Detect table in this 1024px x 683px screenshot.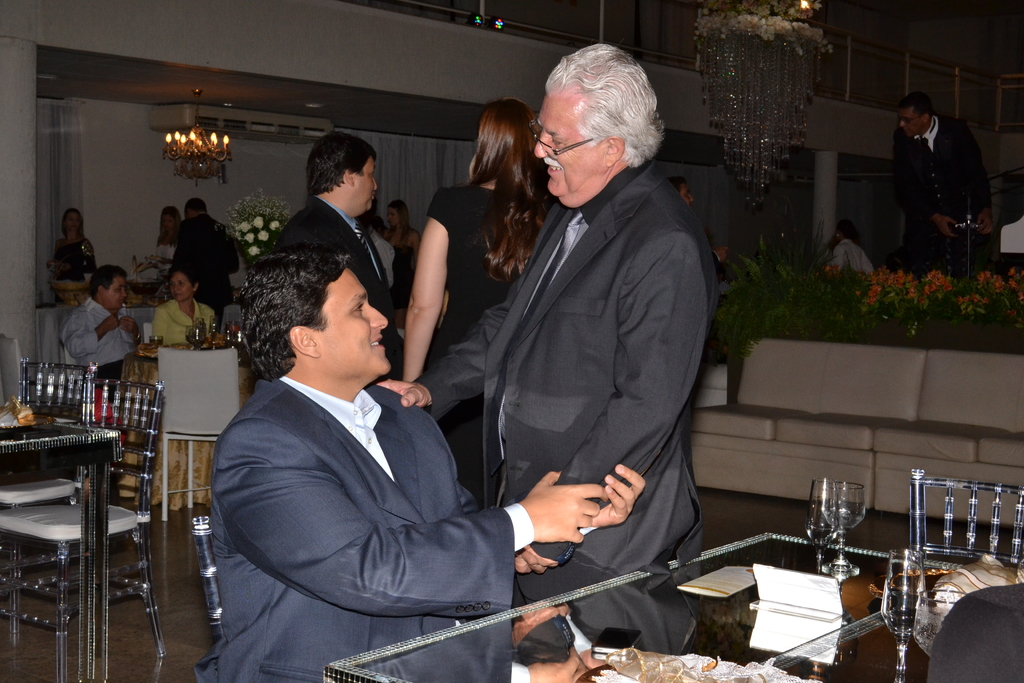
Detection: box(0, 409, 125, 682).
